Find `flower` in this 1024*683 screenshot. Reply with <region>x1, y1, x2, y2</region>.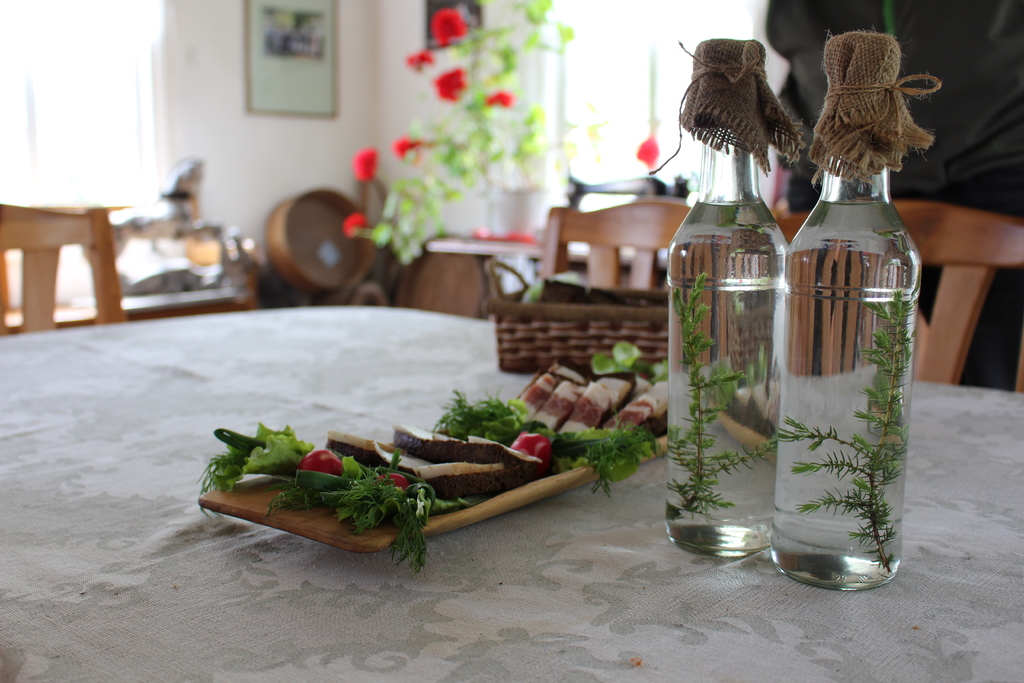
<region>349, 145, 378, 181</region>.
